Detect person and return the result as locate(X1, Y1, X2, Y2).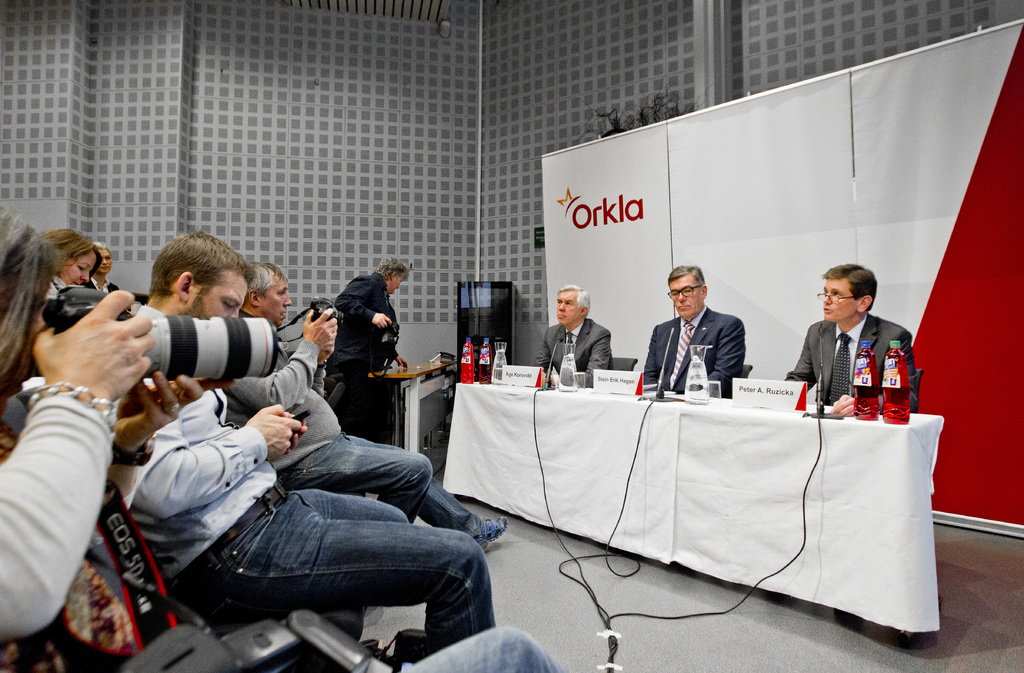
locate(785, 262, 920, 421).
